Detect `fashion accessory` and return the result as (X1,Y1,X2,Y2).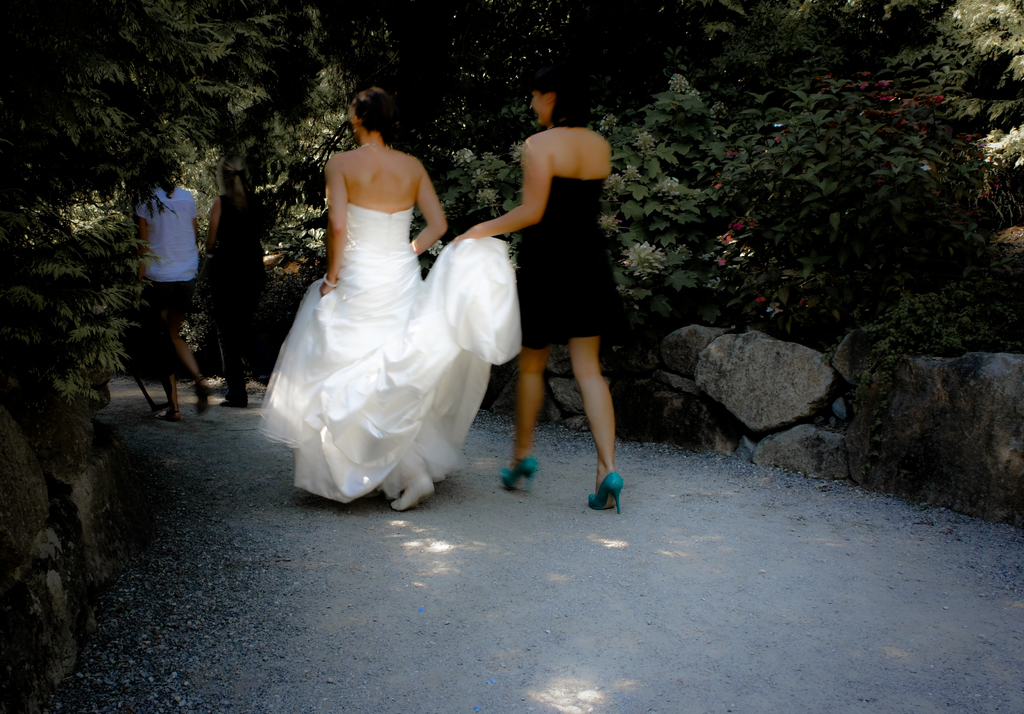
(500,454,536,495).
